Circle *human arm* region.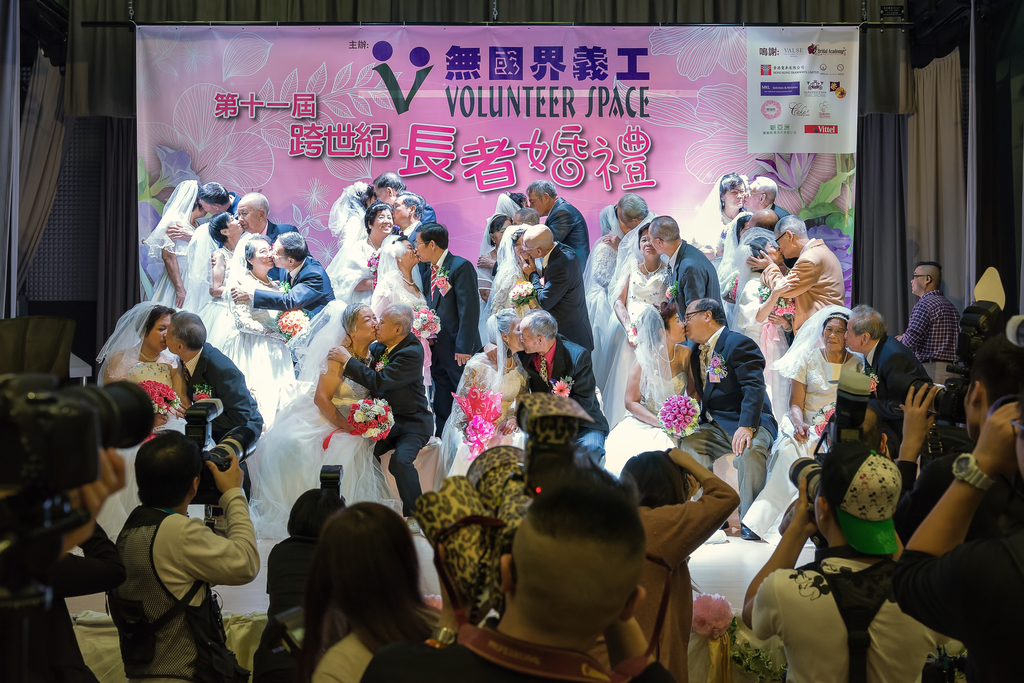
Region: 164, 220, 193, 243.
